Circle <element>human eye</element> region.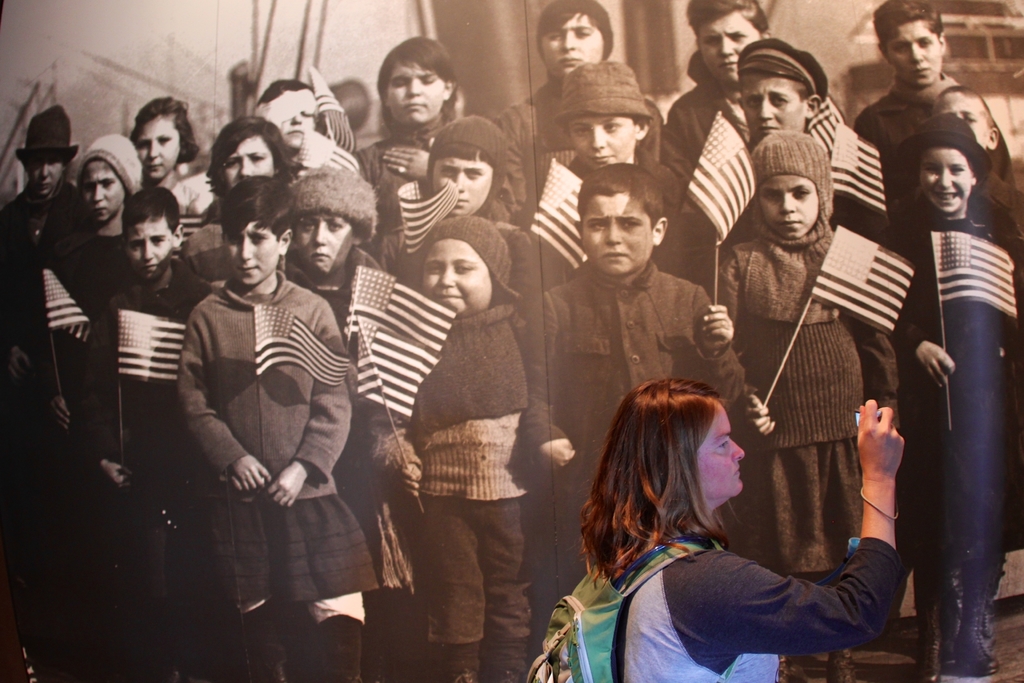
Region: <bbox>81, 186, 96, 191</bbox>.
